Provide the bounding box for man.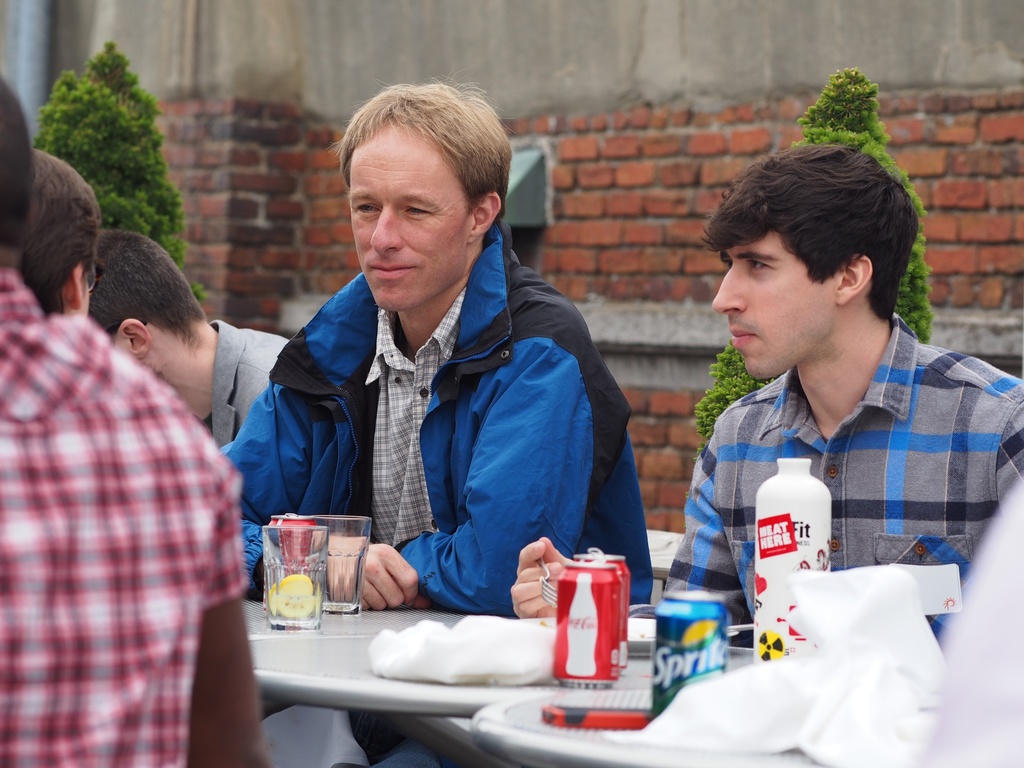
detection(83, 228, 299, 457).
